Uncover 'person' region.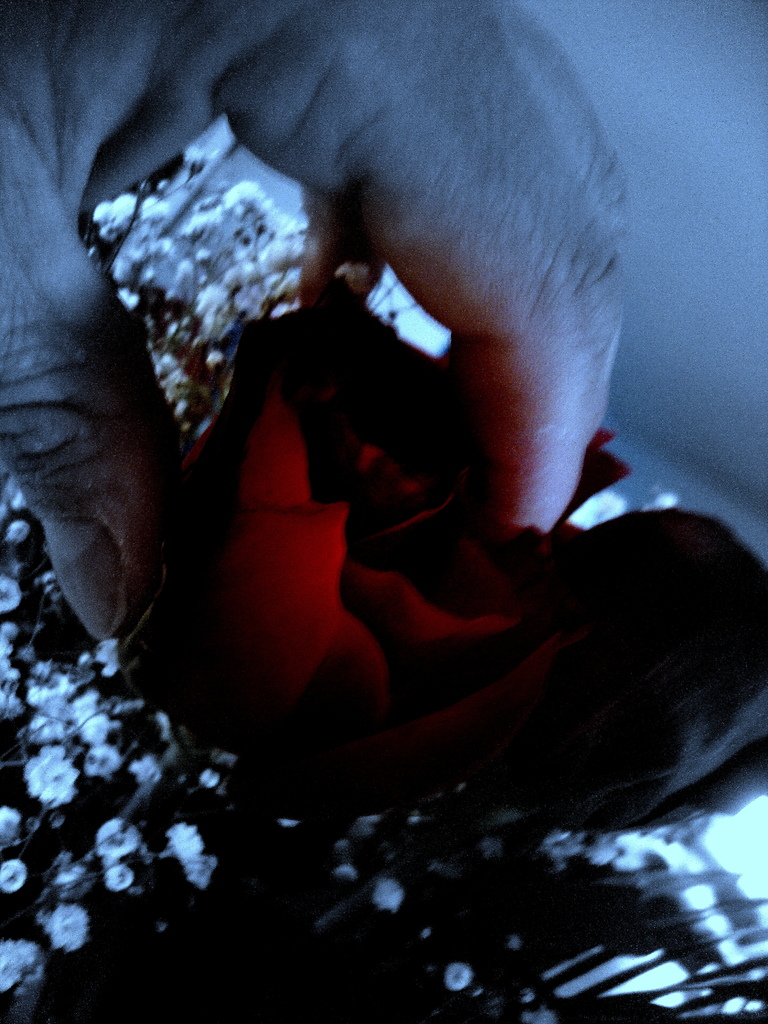
Uncovered: Rect(3, 0, 673, 668).
